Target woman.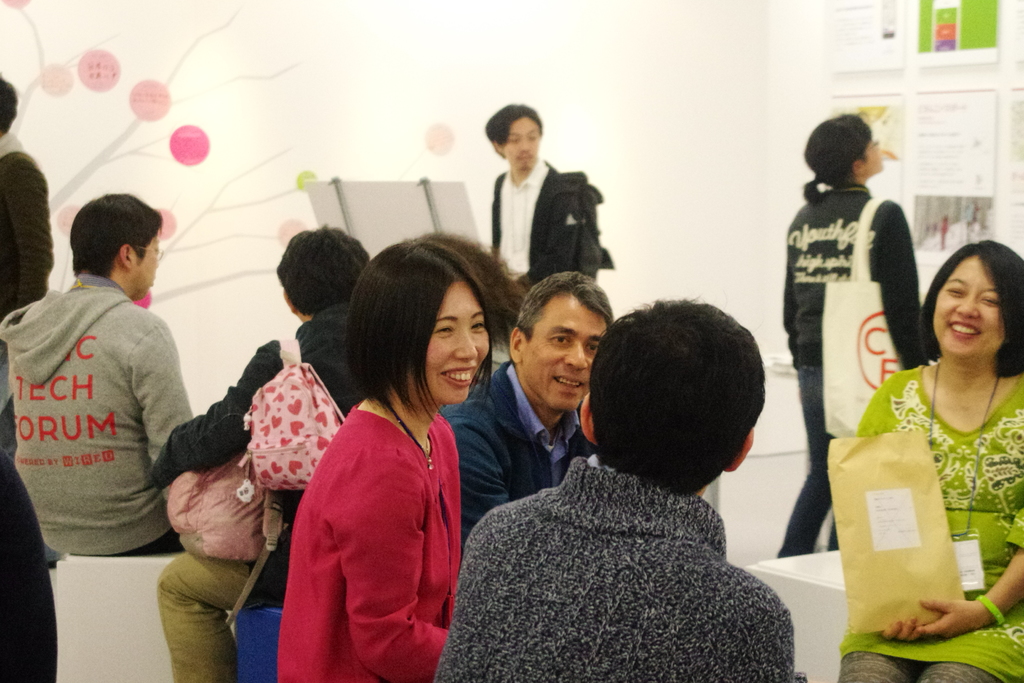
Target region: {"left": 268, "top": 237, "right": 508, "bottom": 675}.
